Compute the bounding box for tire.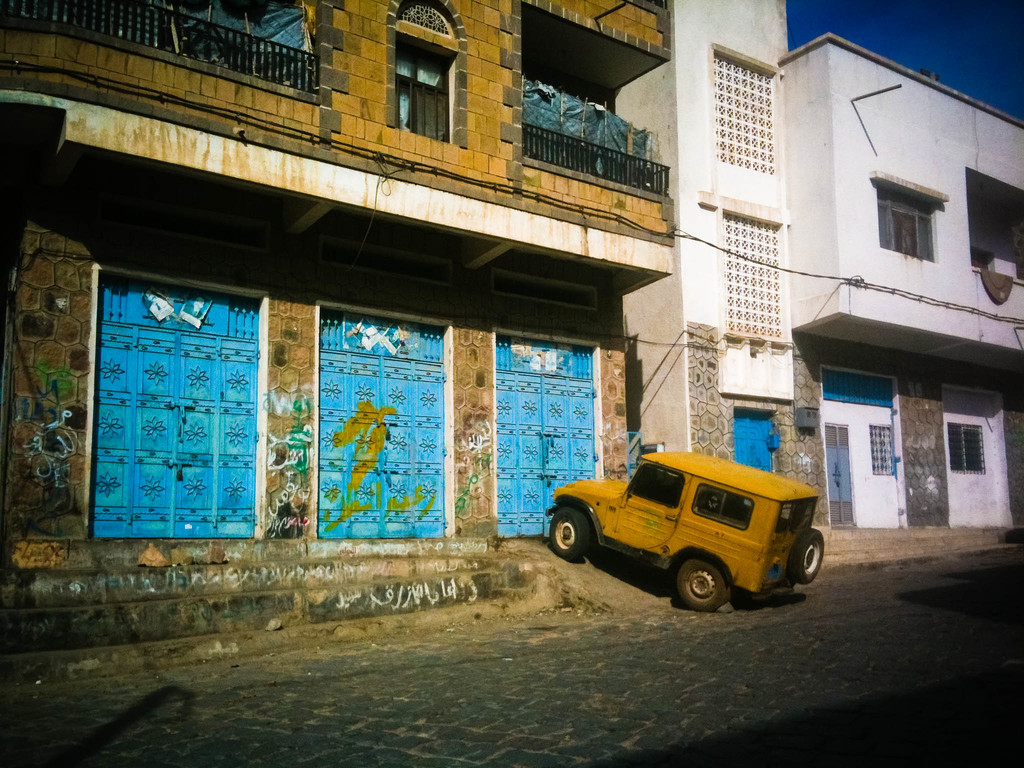
{"x1": 787, "y1": 527, "x2": 823, "y2": 584}.
